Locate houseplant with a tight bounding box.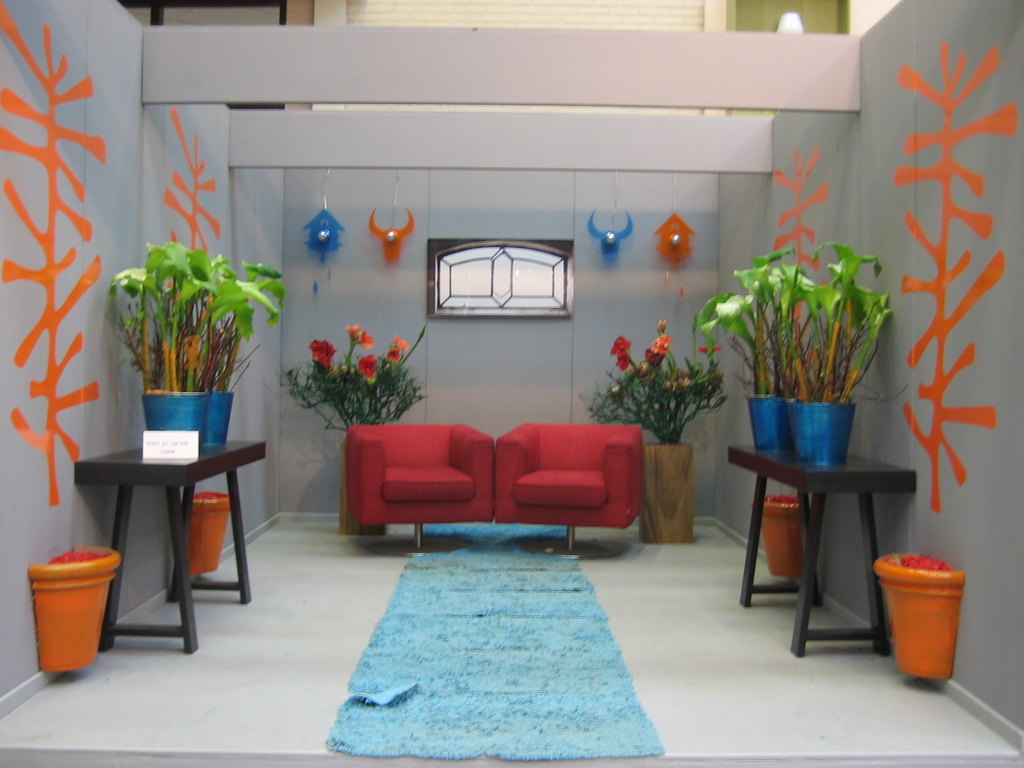
(left=165, top=258, right=292, bottom=447).
